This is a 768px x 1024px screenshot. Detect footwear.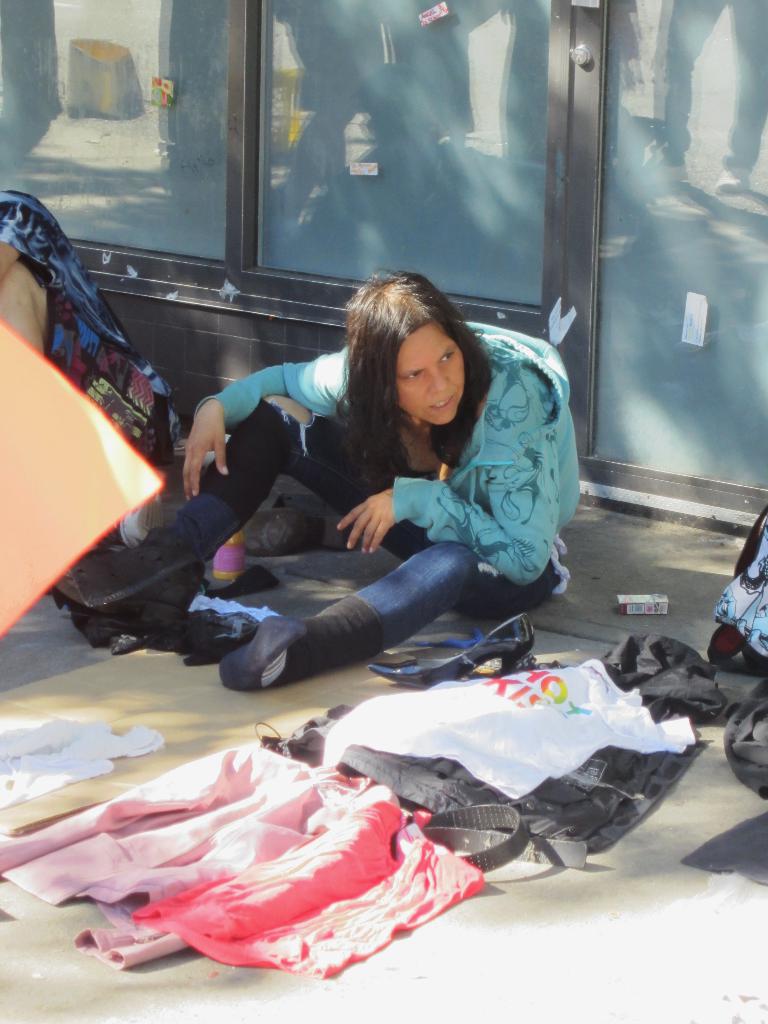
216/593/382/689.
